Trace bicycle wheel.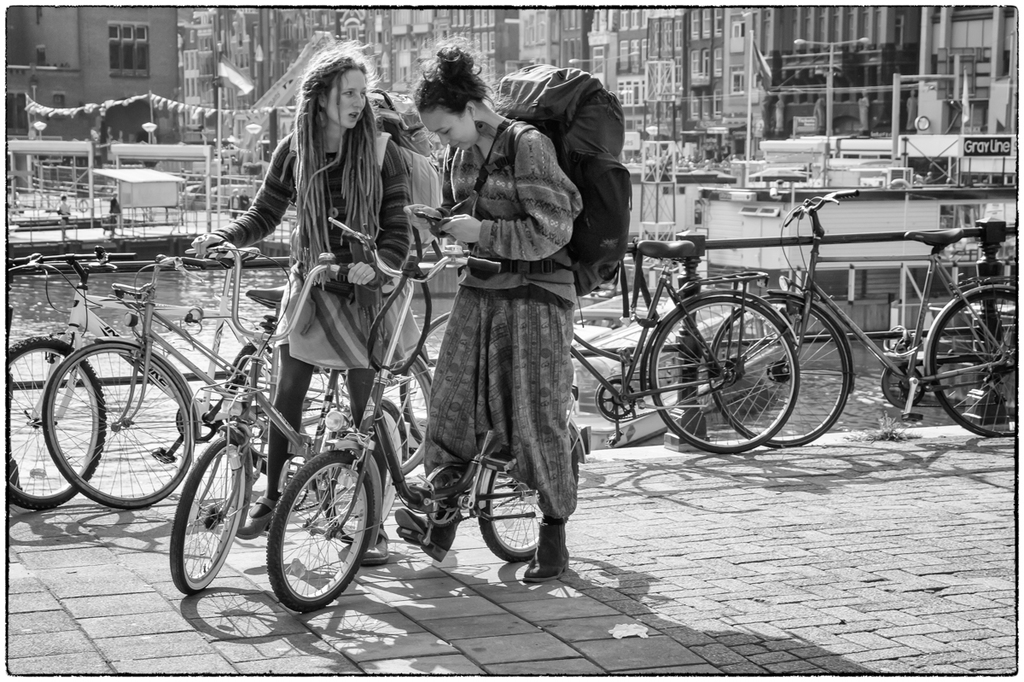
Traced to region(705, 290, 852, 441).
